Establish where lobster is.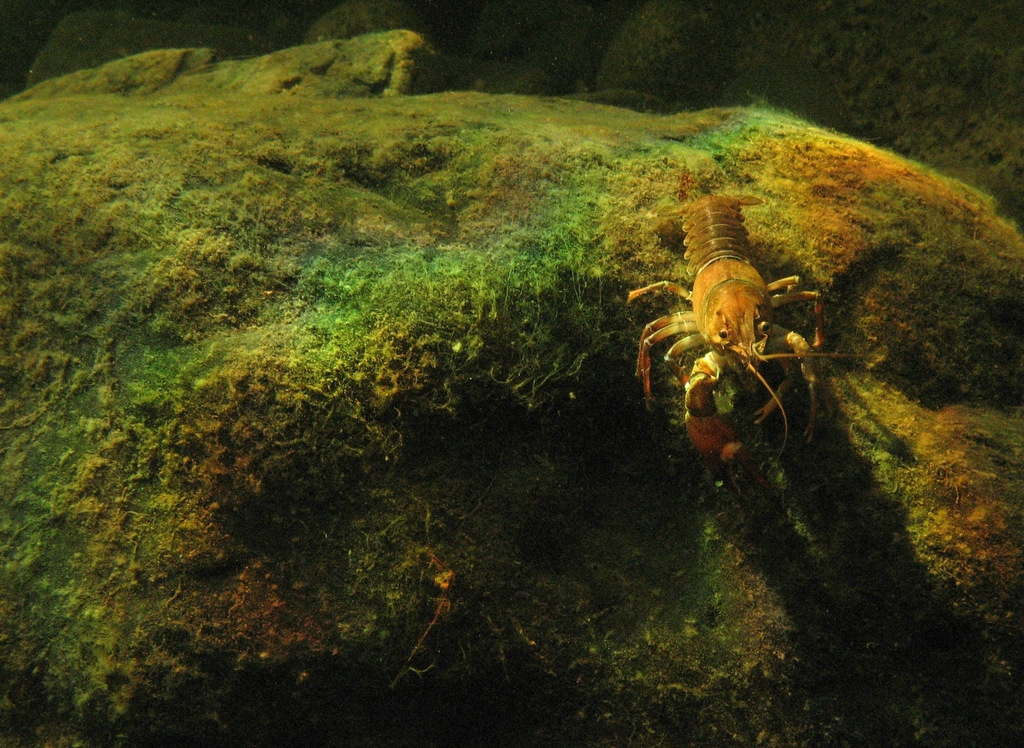
Established at <region>637, 210, 817, 495</region>.
